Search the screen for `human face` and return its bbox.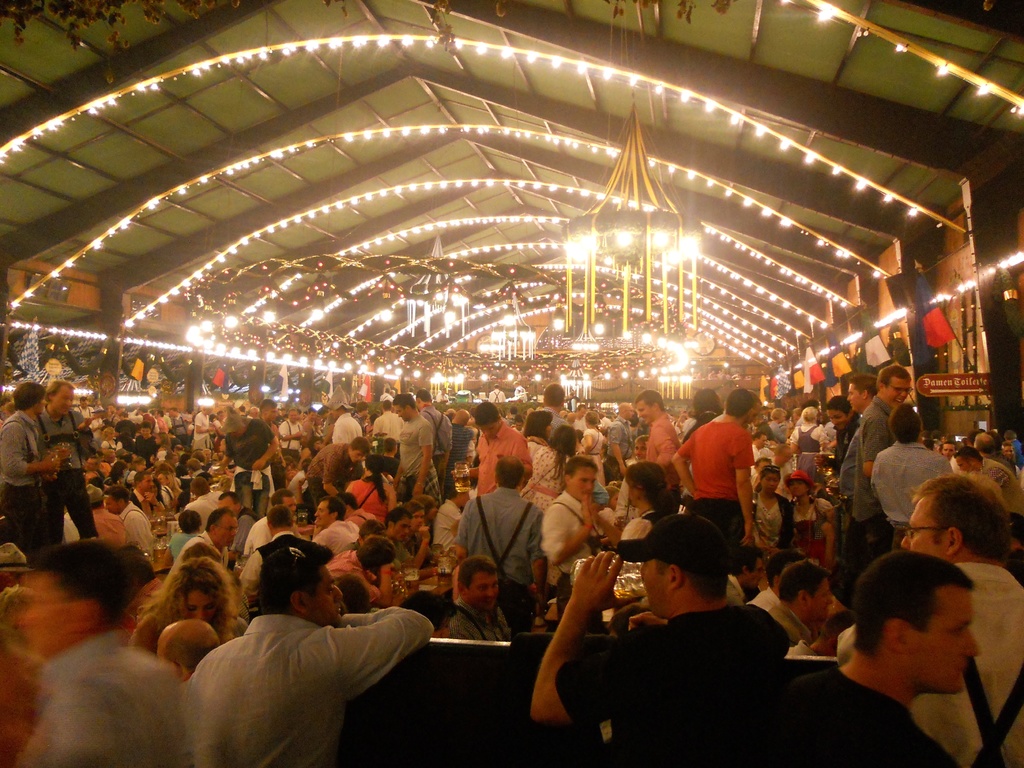
Found: x1=392 y1=520 x2=406 y2=541.
